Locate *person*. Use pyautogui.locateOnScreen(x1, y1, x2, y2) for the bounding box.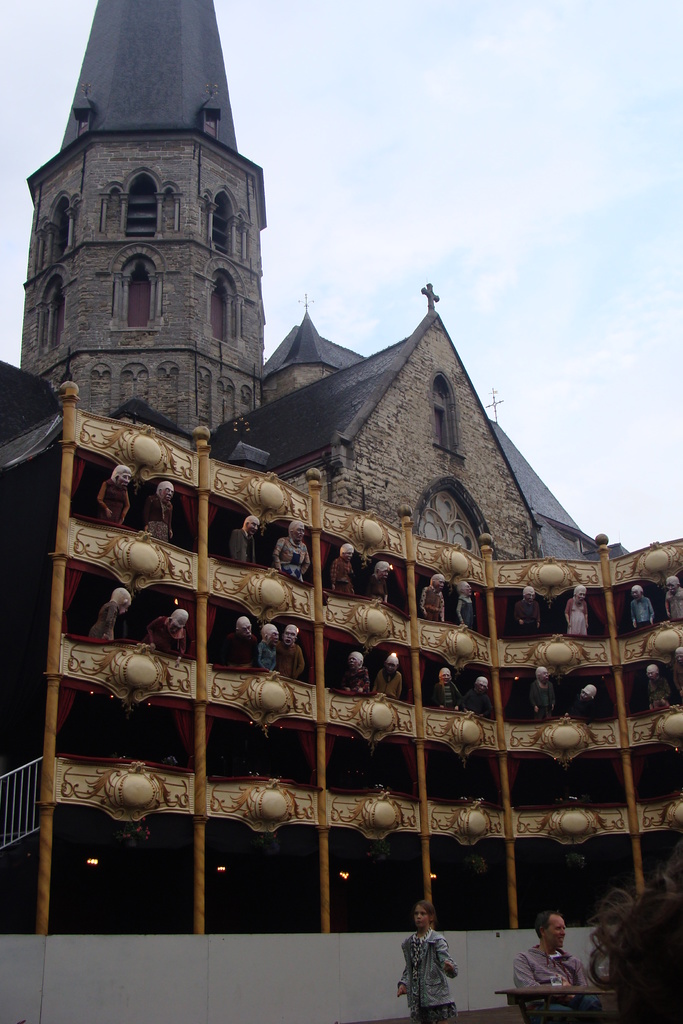
pyautogui.locateOnScreen(500, 913, 593, 986).
